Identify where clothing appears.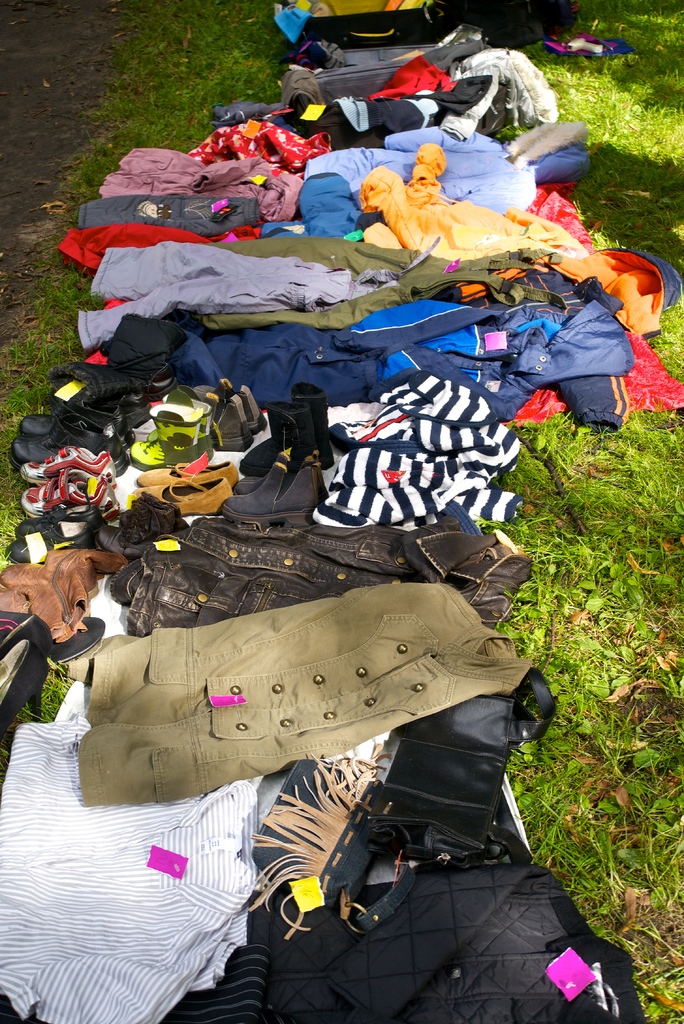
Appears at [75,582,530,808].
